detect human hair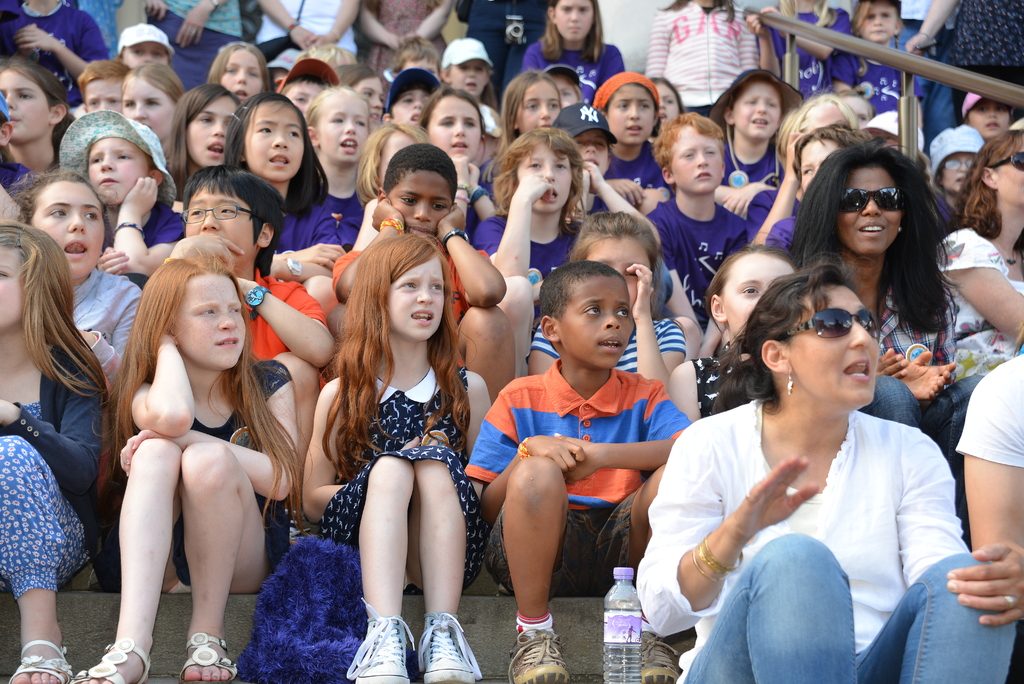
<box>601,83,661,138</box>
